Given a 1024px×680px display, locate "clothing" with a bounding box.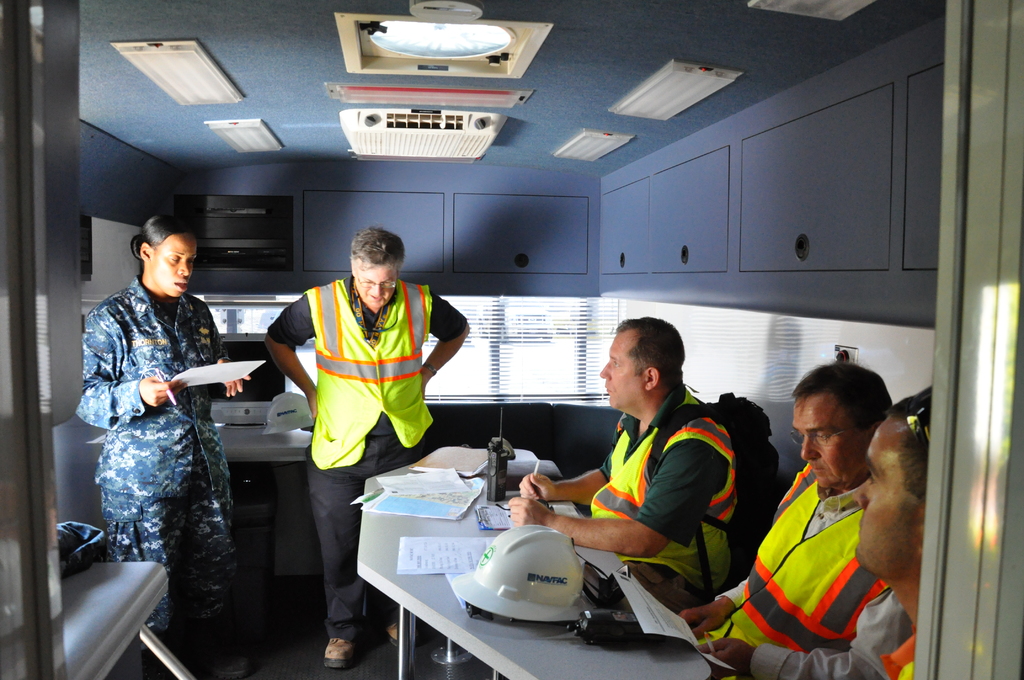
Located: crop(721, 464, 914, 679).
